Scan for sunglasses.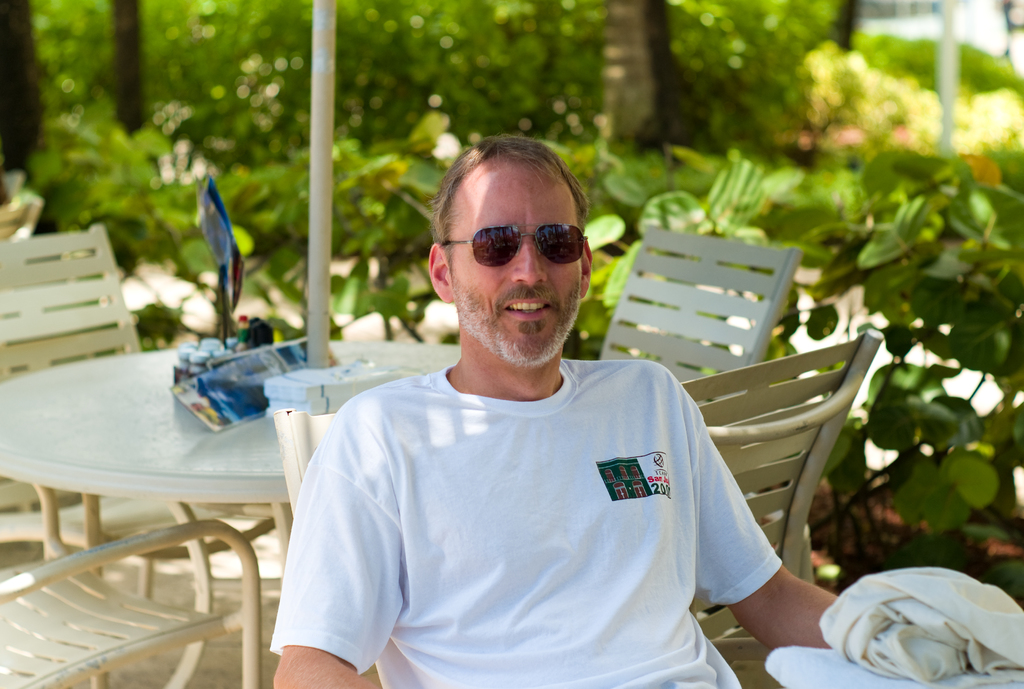
Scan result: box(442, 222, 580, 279).
